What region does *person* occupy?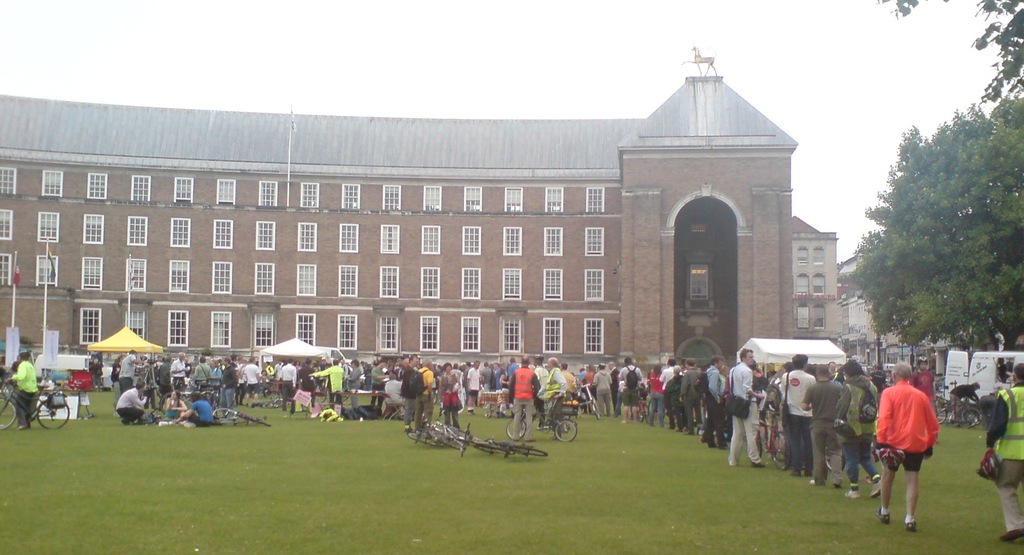
510:355:539:440.
